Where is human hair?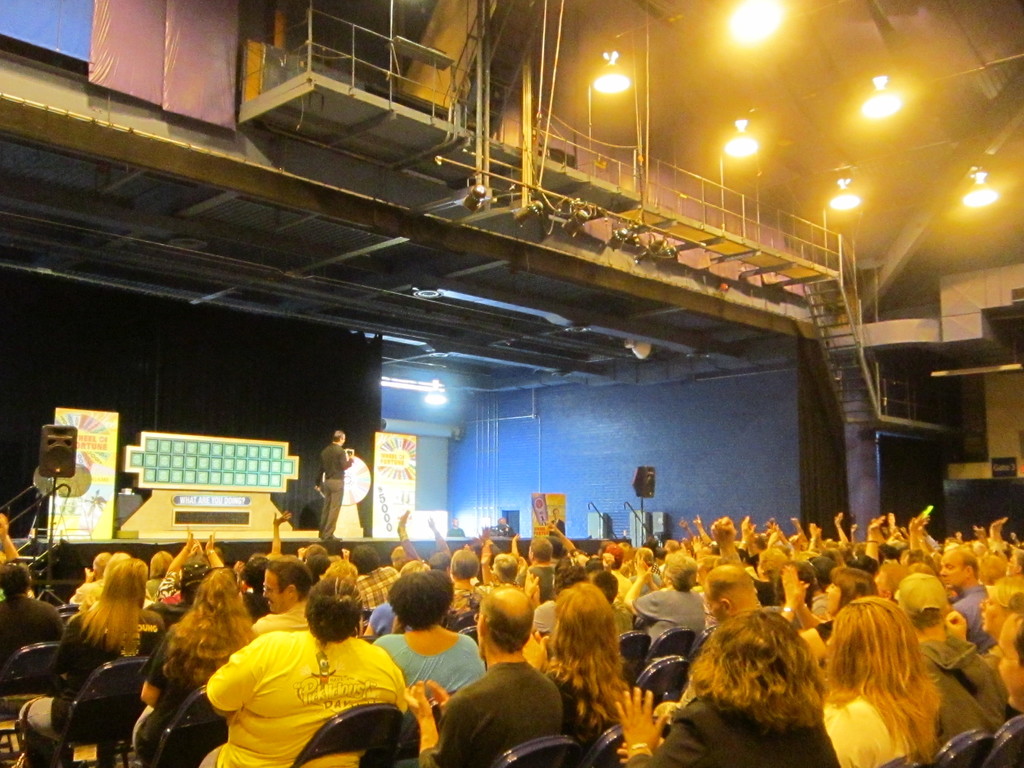
{"left": 547, "top": 579, "right": 634, "bottom": 746}.
